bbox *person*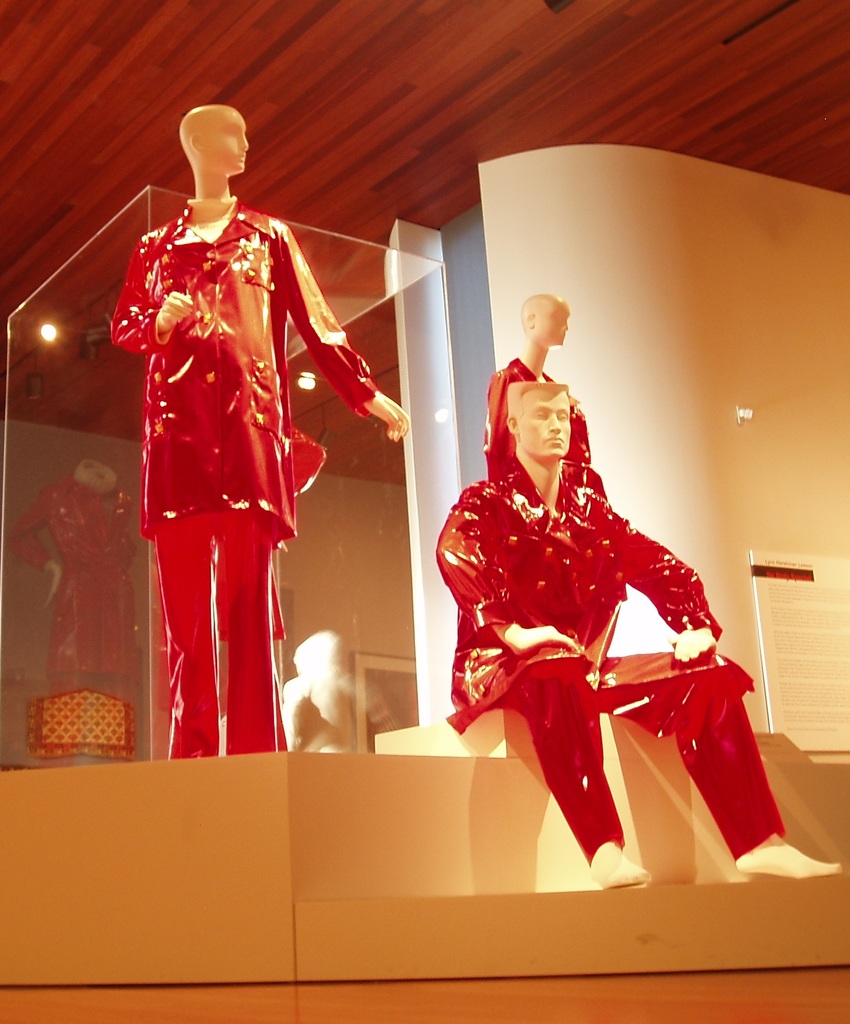
left=107, top=108, right=412, bottom=750
